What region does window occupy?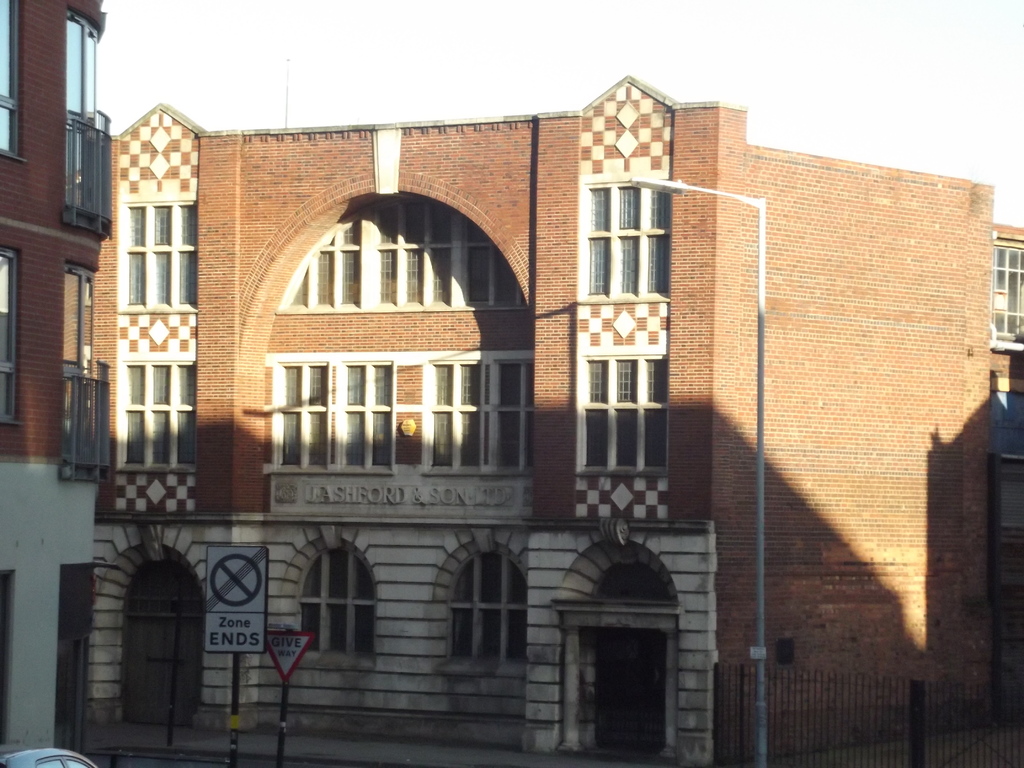
Rect(115, 359, 196, 472).
